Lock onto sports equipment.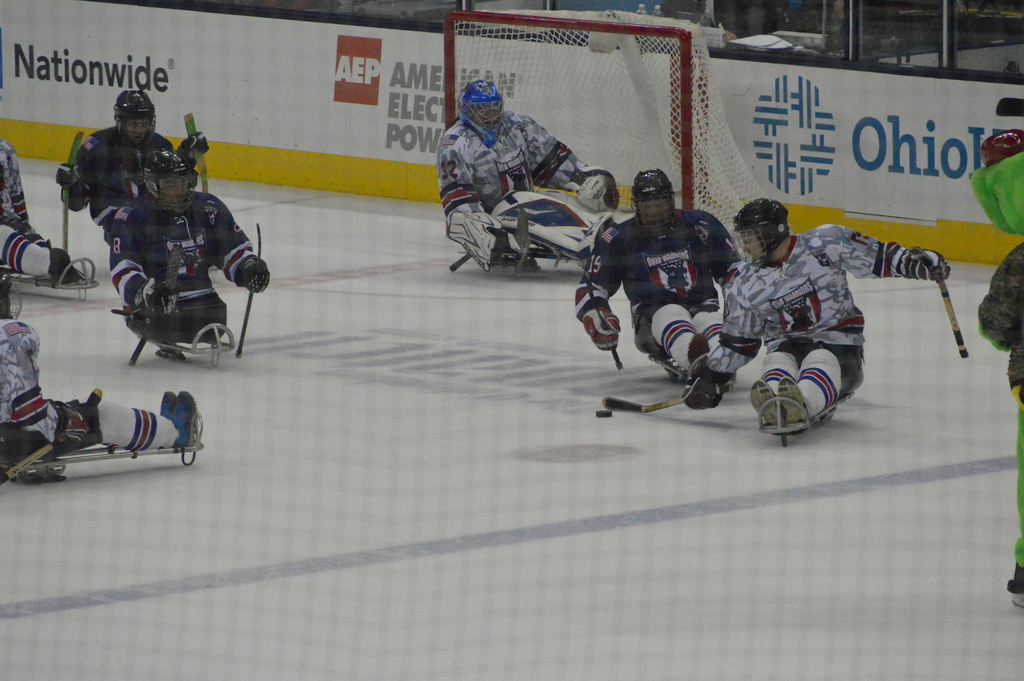
Locked: l=758, t=393, r=853, b=445.
